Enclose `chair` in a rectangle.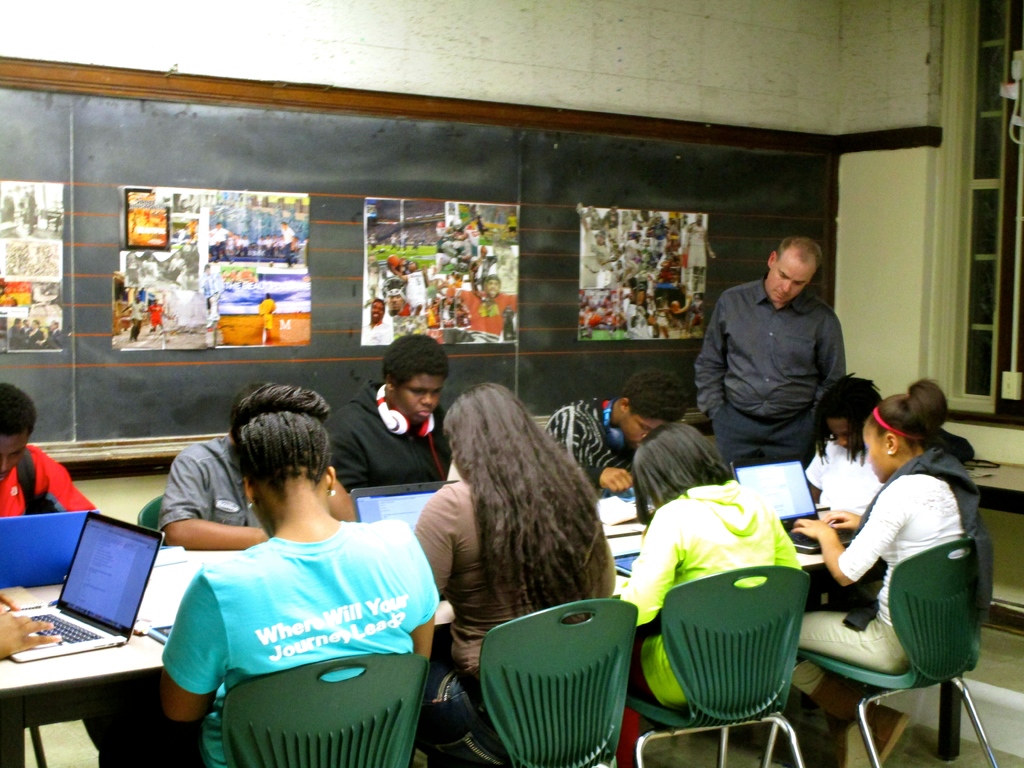
crop(631, 563, 831, 760).
